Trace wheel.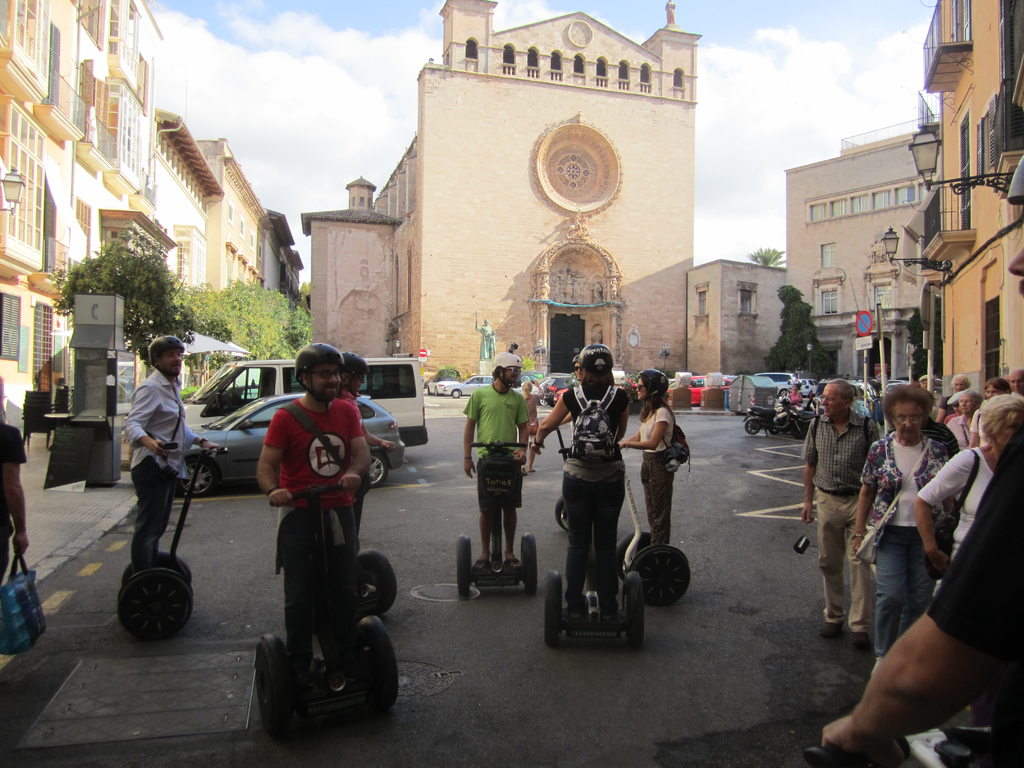
Traced to (229,388,241,402).
